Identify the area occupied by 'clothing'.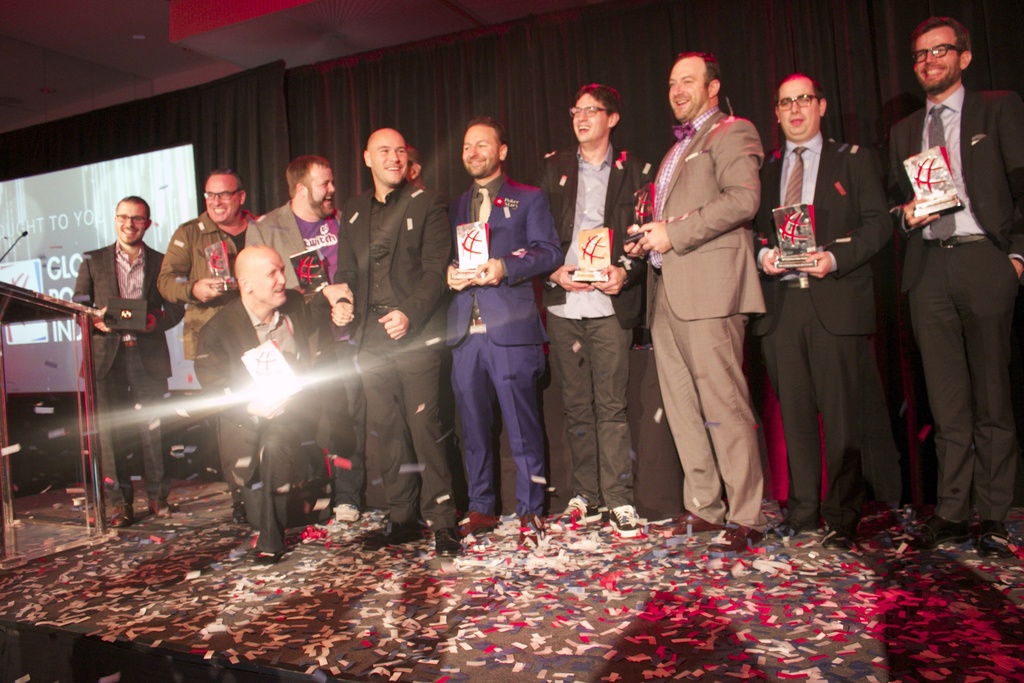
Area: 892, 4, 1015, 543.
